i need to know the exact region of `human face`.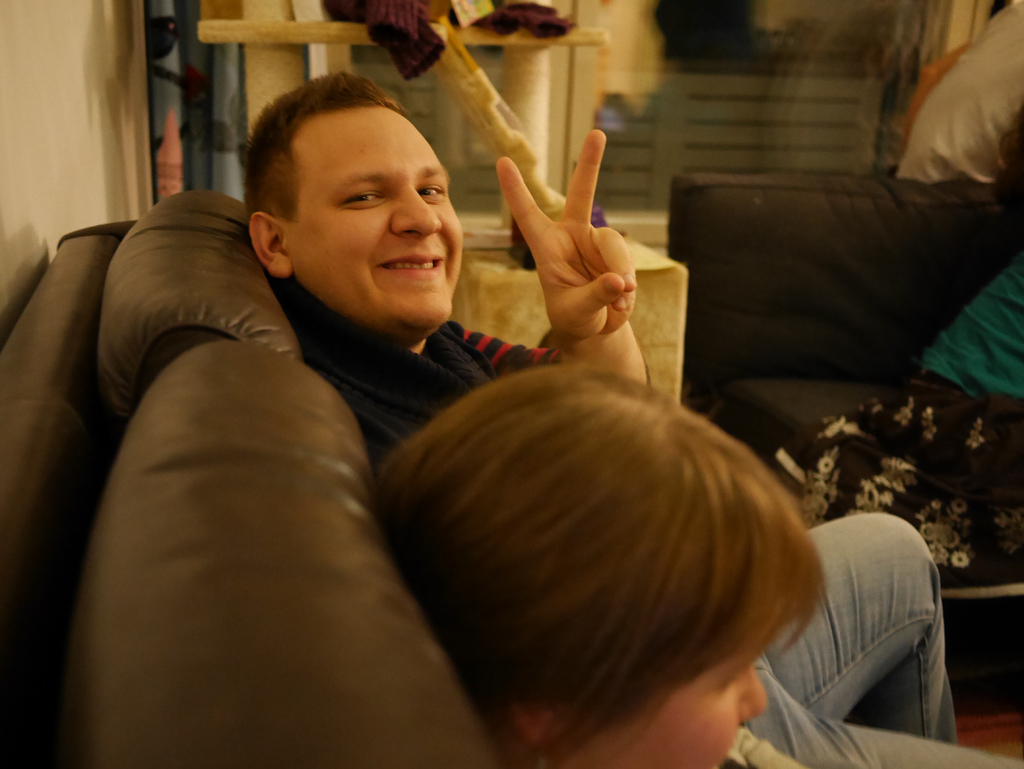
Region: <bbox>564, 628, 775, 765</bbox>.
